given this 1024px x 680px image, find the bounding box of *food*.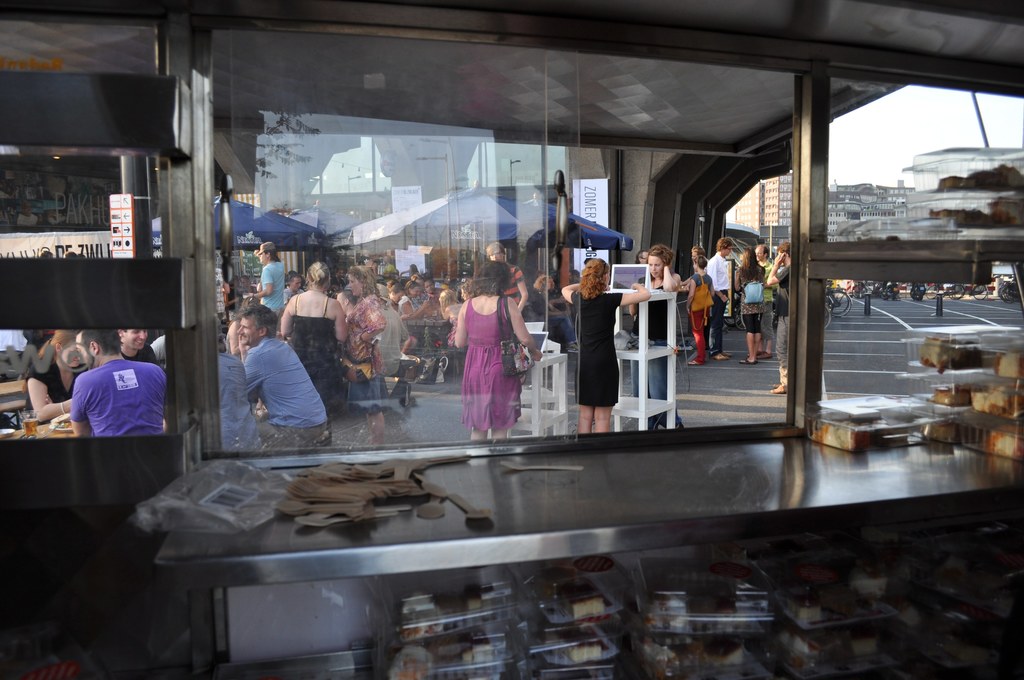
808 413 890 455.
